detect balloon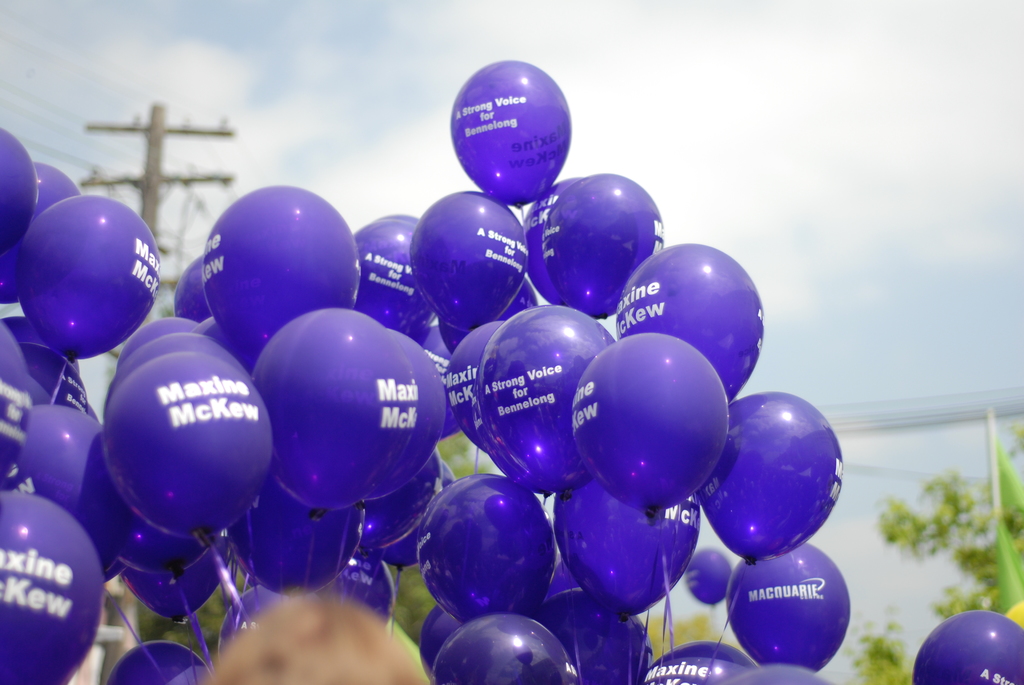
[721,665,843,684]
